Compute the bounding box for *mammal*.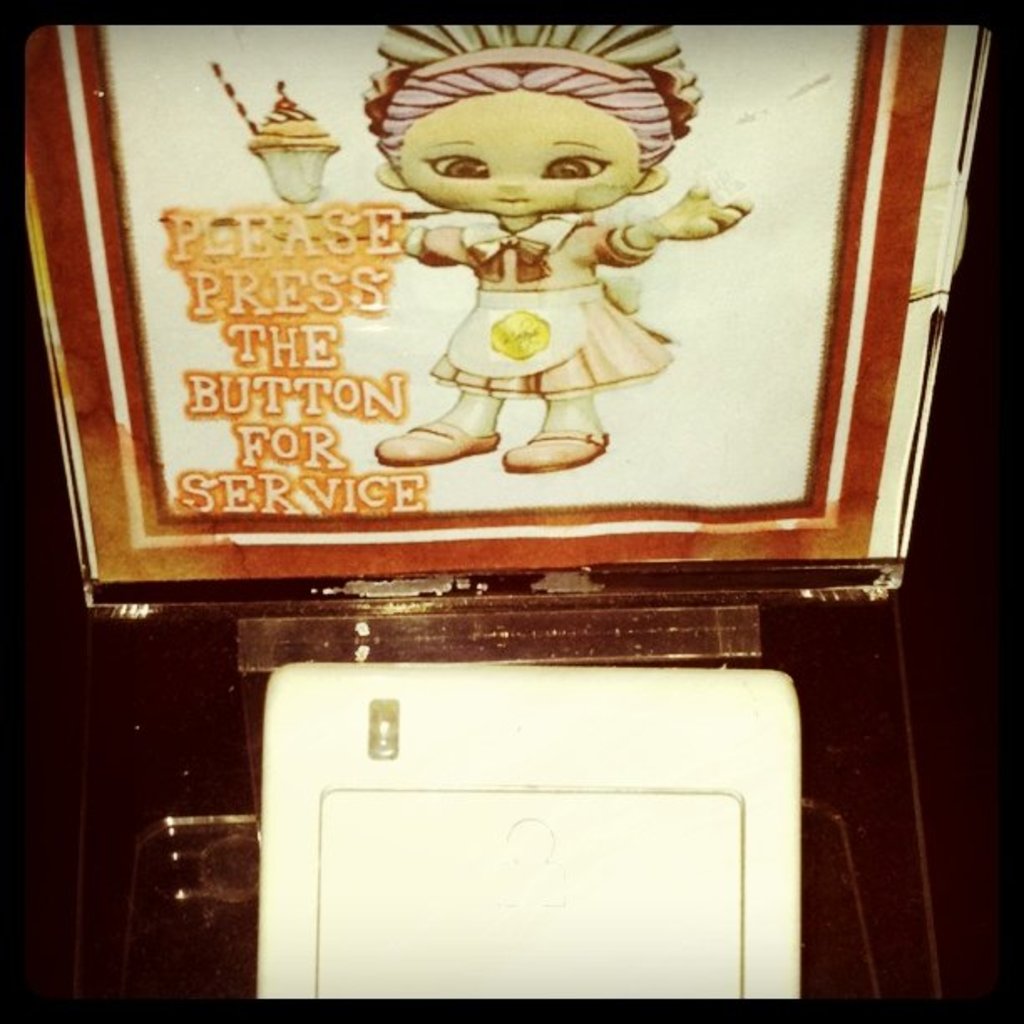
(331, 45, 768, 462).
